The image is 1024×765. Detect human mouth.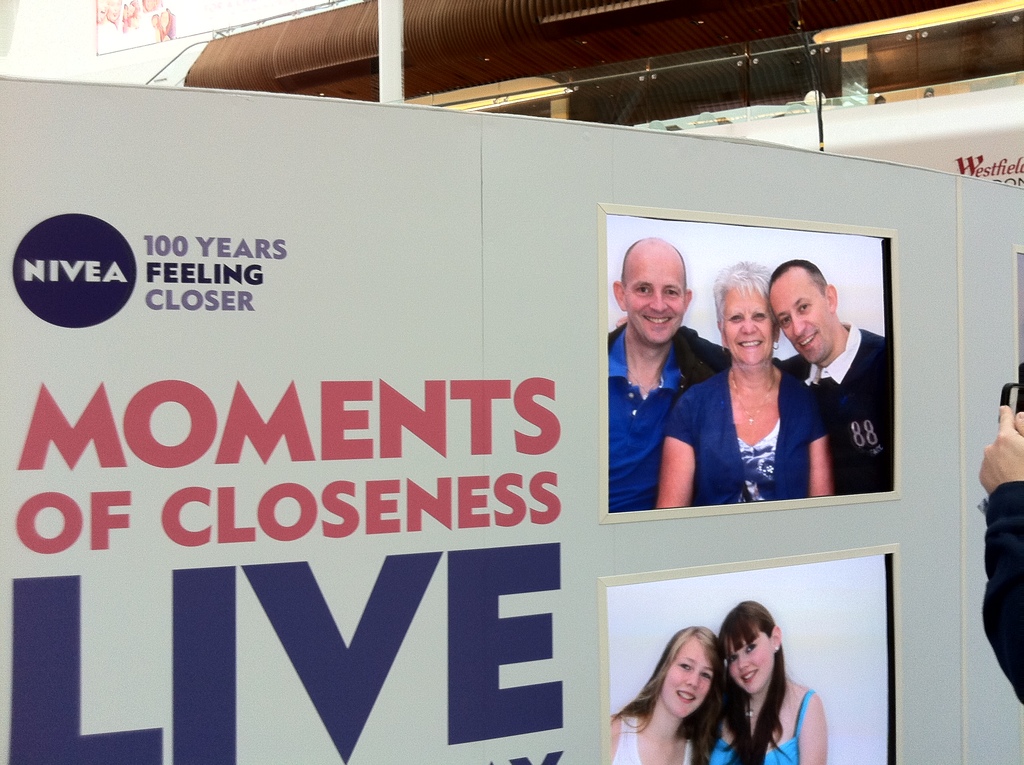
Detection: 675/688/697/705.
